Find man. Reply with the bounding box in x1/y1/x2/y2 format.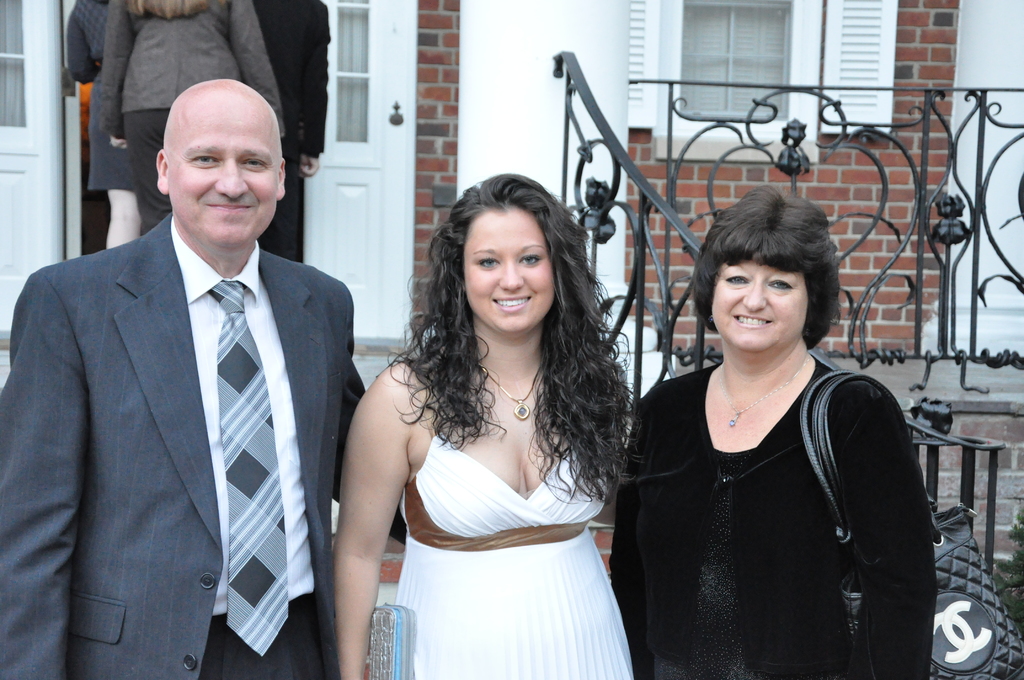
0/71/408/679.
